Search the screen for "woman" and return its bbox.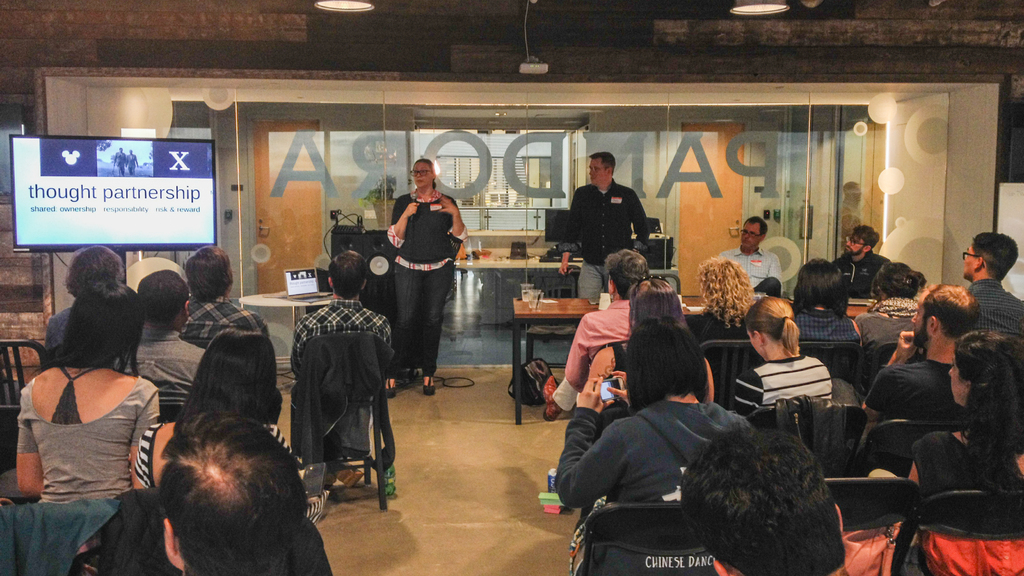
Found: [x1=681, y1=257, x2=764, y2=345].
